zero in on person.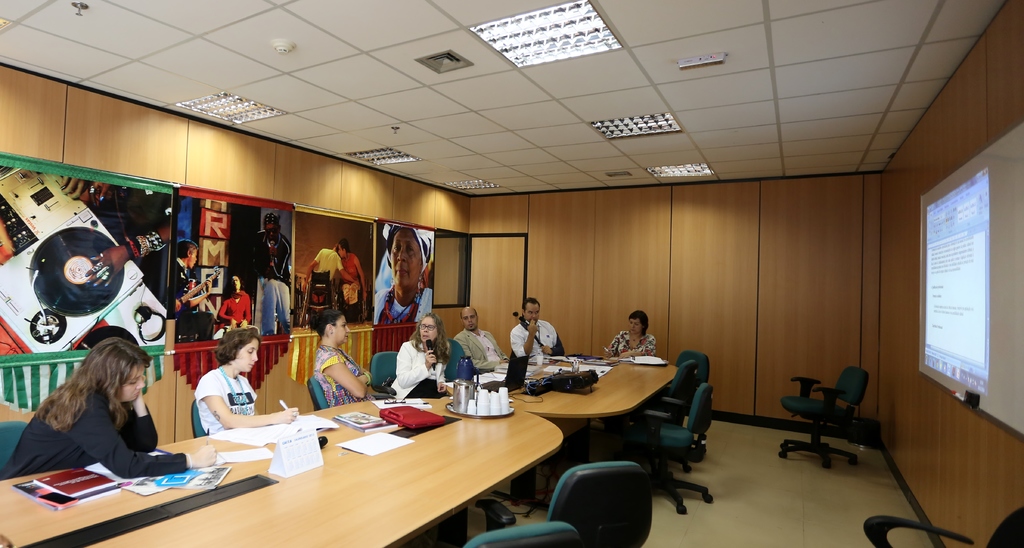
Zeroed in: rect(218, 277, 252, 321).
